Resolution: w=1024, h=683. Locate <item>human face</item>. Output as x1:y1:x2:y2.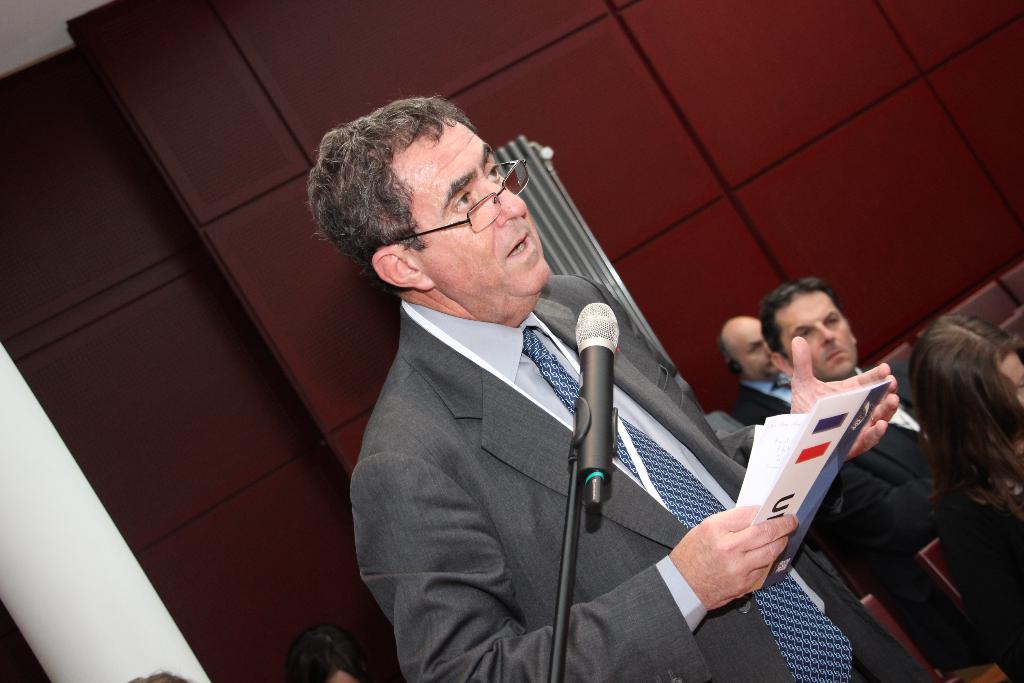
743:318:776:378.
